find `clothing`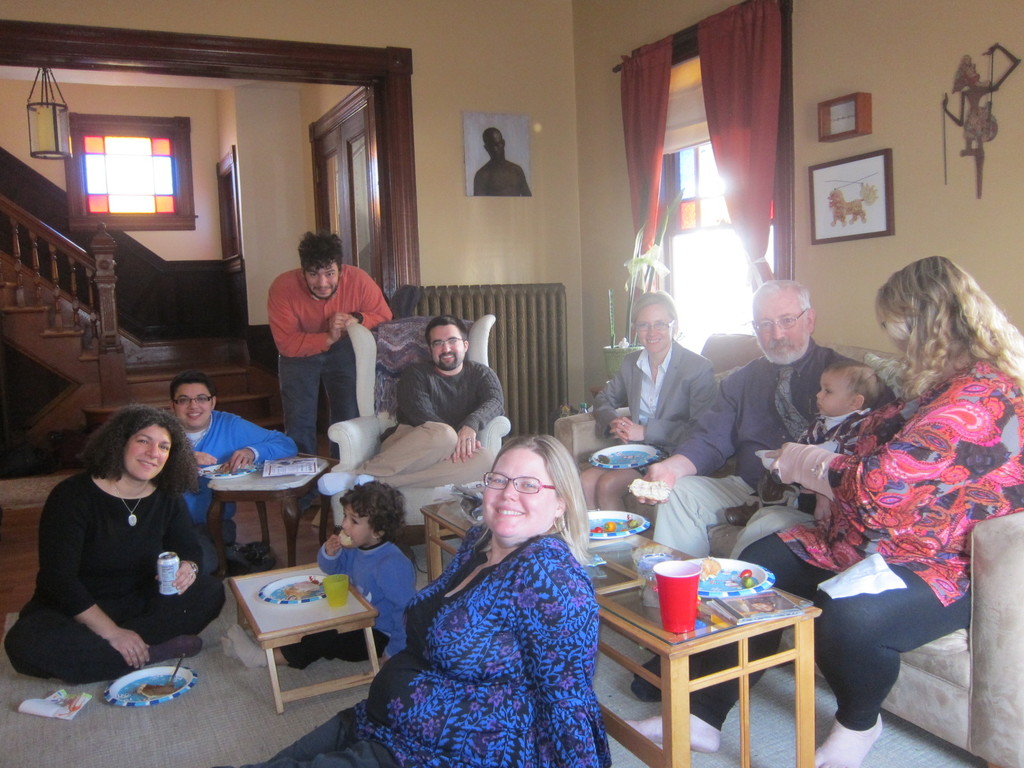
[x1=24, y1=444, x2=217, y2=692]
